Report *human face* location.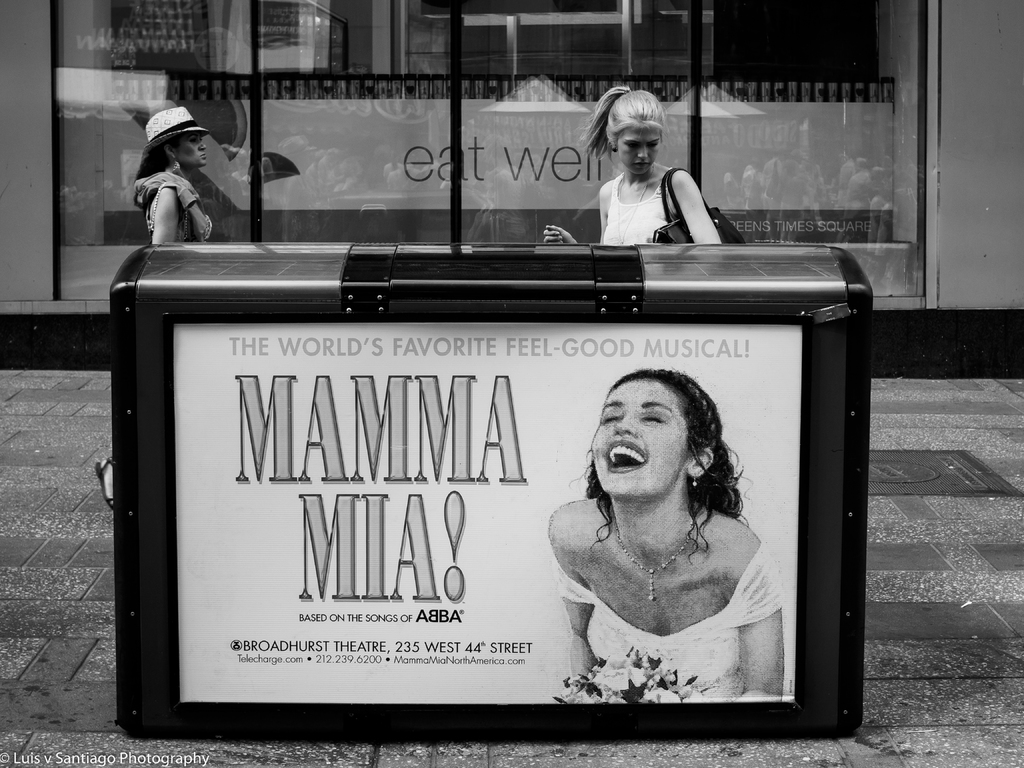
Report: [x1=586, y1=373, x2=689, y2=504].
